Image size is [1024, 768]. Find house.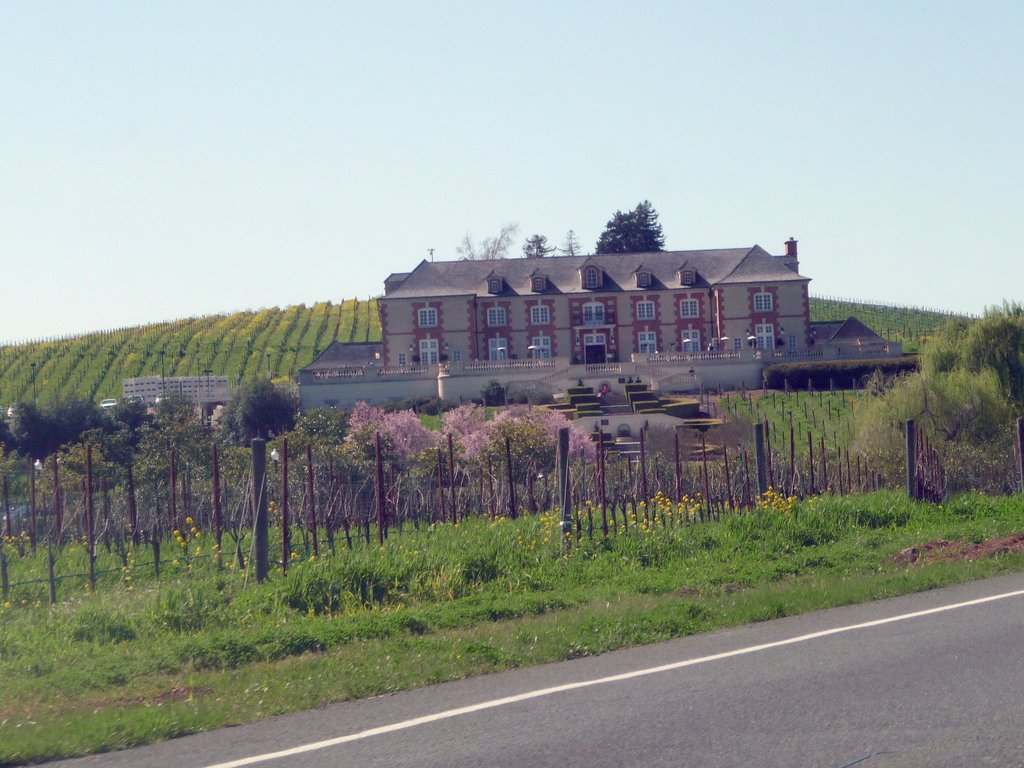
118,371,234,405.
